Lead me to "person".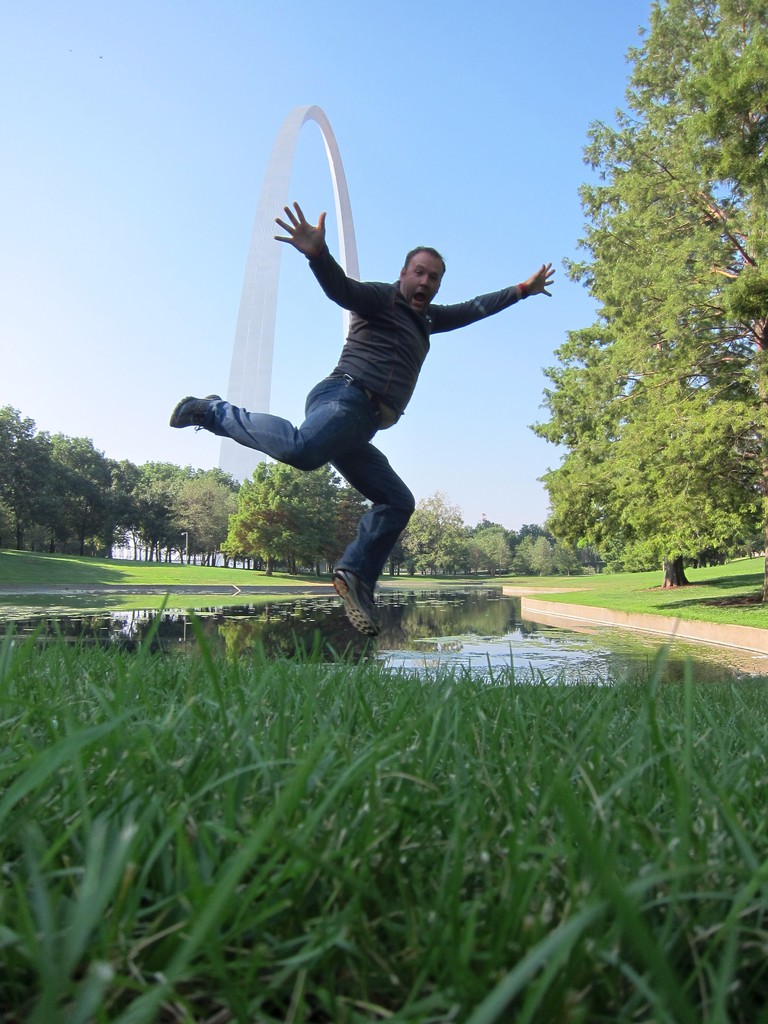
Lead to crop(170, 202, 563, 633).
